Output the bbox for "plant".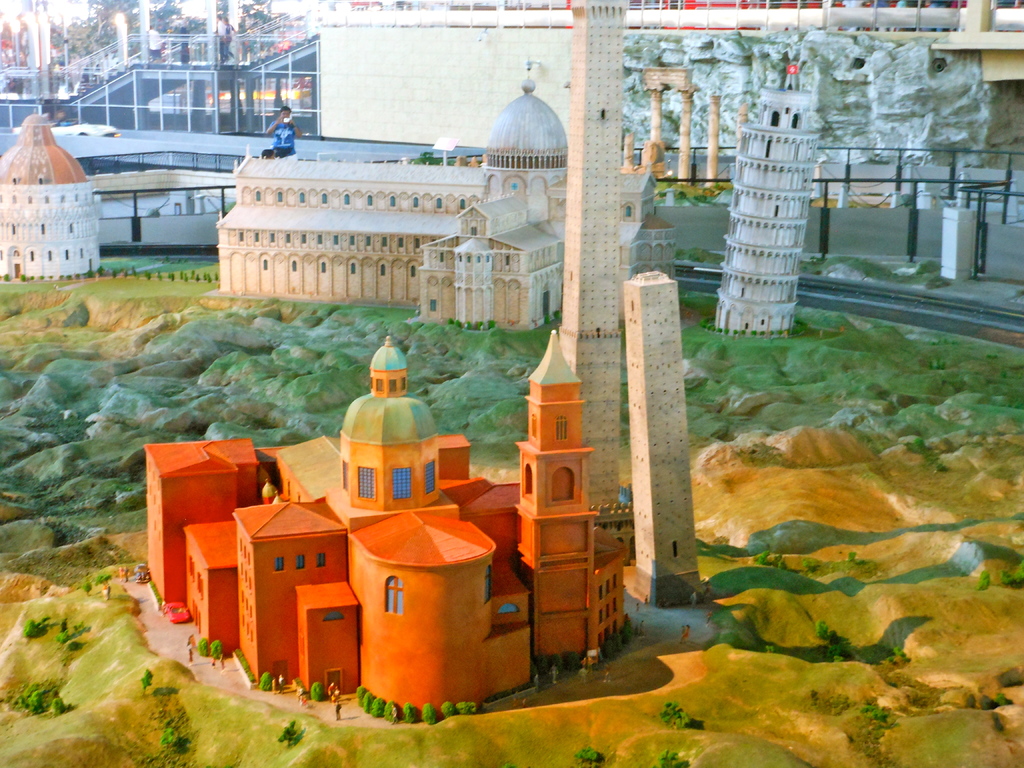
153/725/183/746.
